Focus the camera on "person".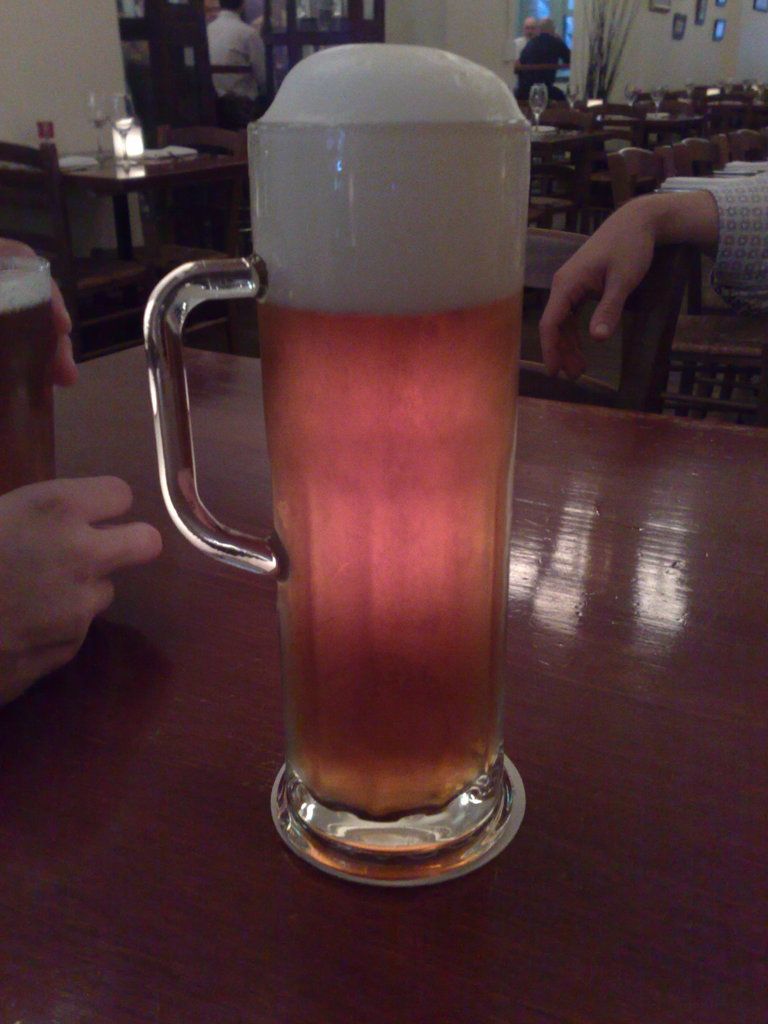
Focus region: x1=209, y1=0, x2=268, y2=118.
